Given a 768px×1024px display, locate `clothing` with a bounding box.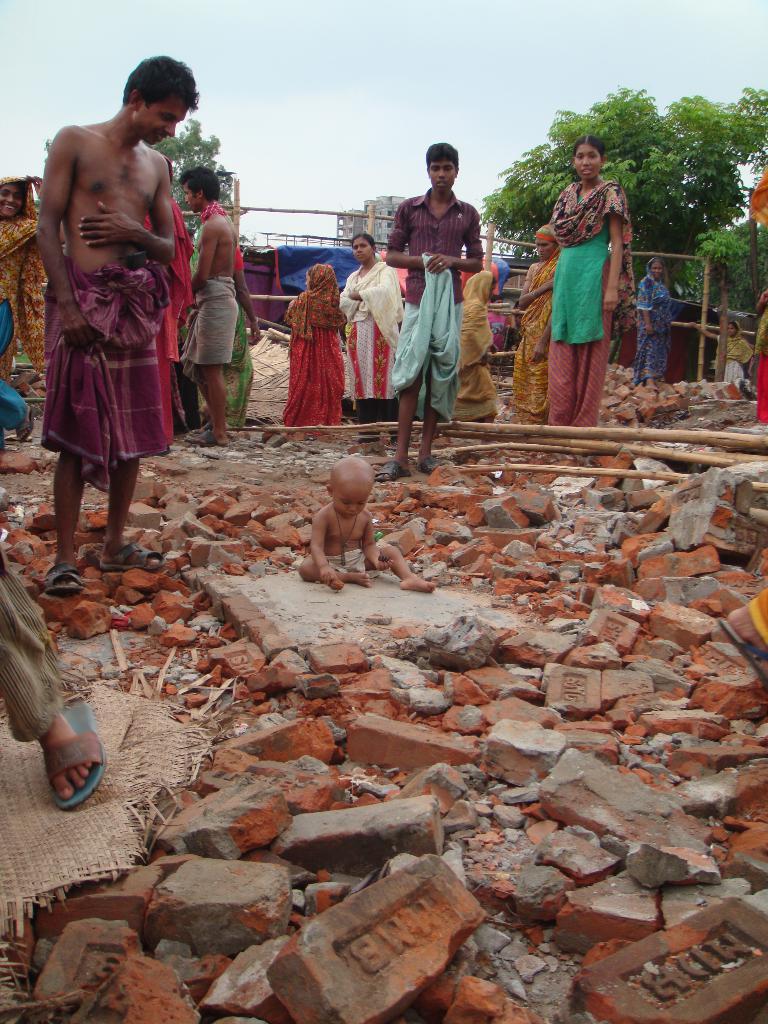
Located: region(289, 266, 348, 424).
